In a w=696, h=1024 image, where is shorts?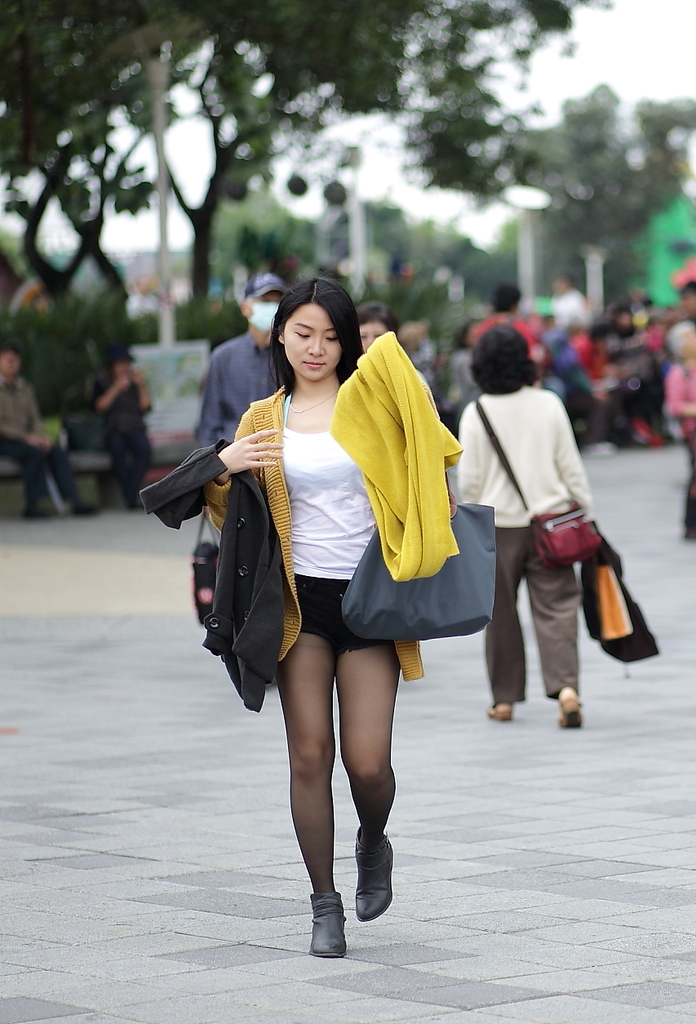
rect(221, 581, 459, 672).
